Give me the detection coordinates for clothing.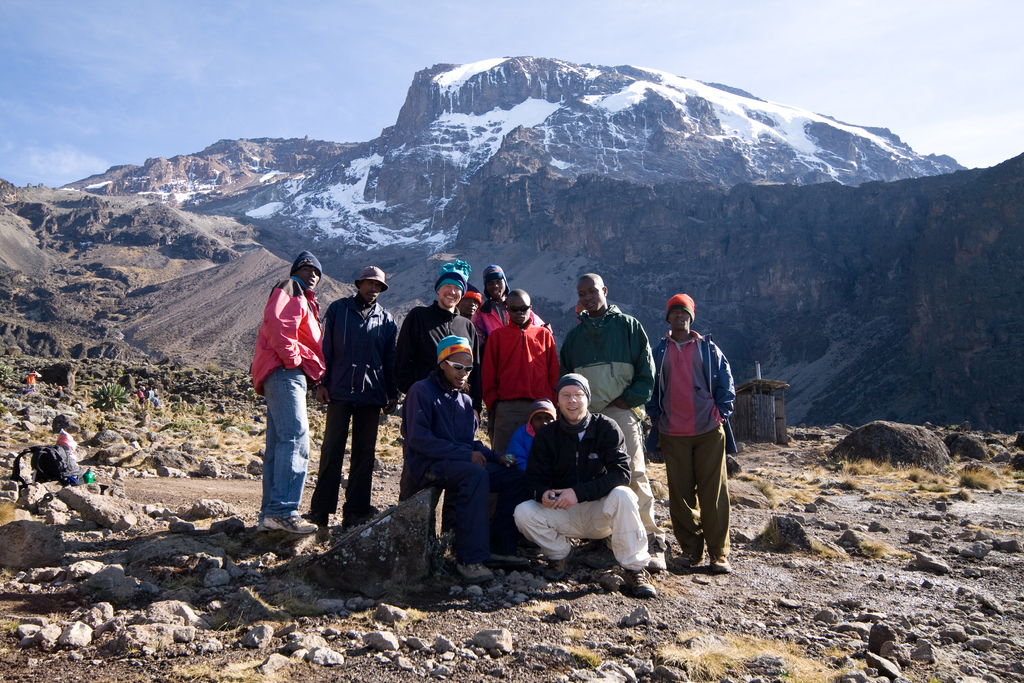
detection(483, 273, 520, 352).
